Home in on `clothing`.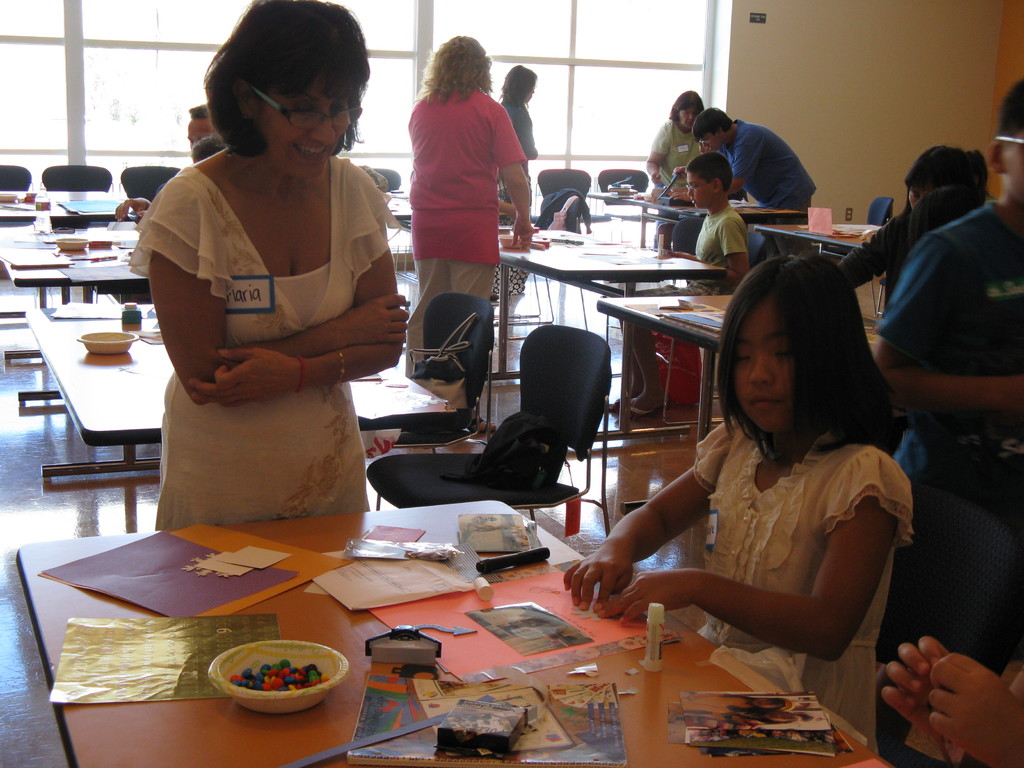
Homed in at x1=689 y1=410 x2=911 y2=758.
